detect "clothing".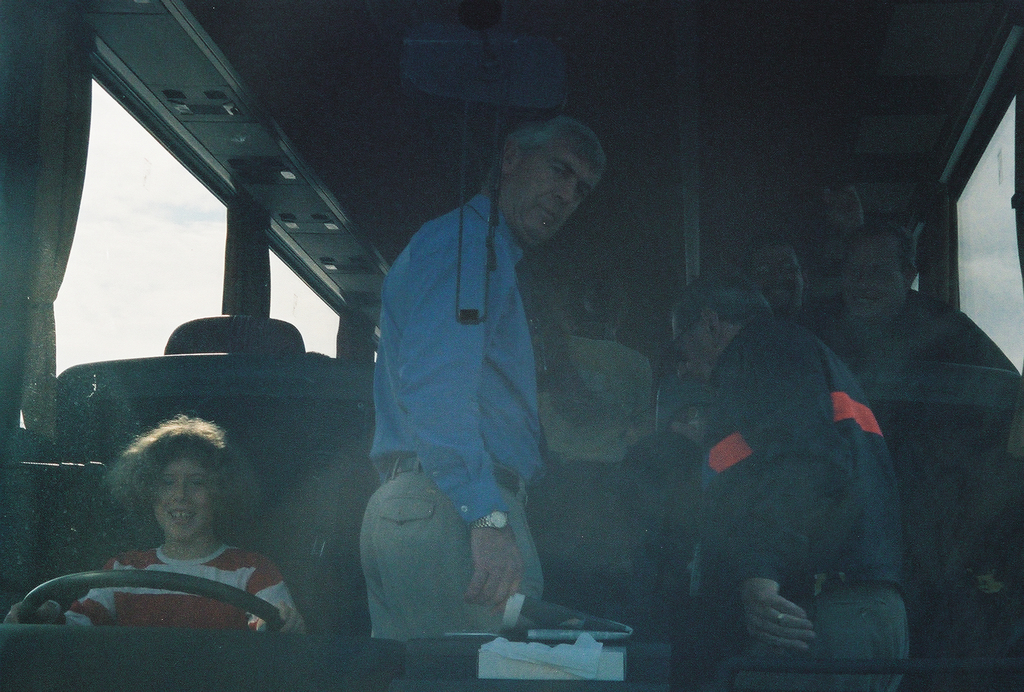
Detected at region(815, 293, 1011, 367).
